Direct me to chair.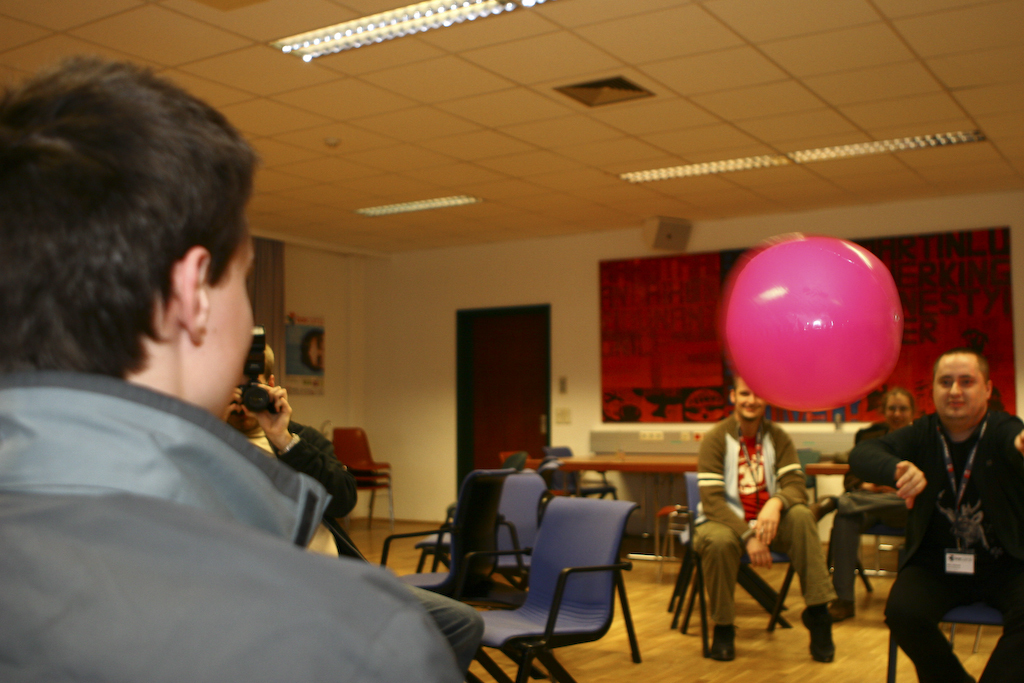
Direction: box(328, 423, 397, 530).
